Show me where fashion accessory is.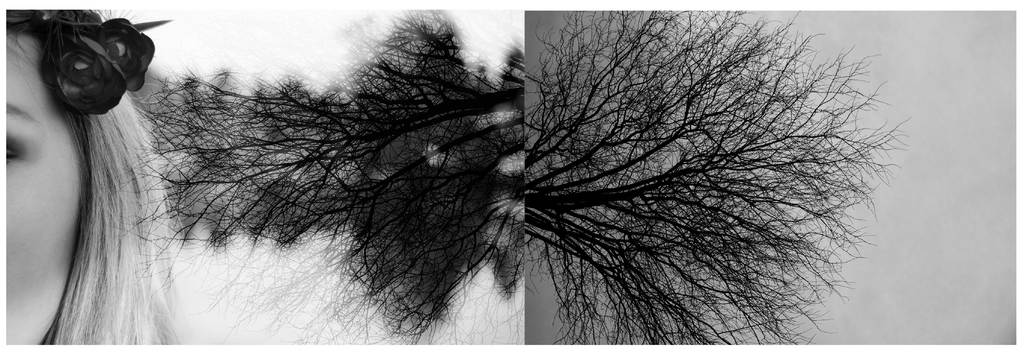
fashion accessory is at {"x1": 64, "y1": 11, "x2": 157, "y2": 111}.
